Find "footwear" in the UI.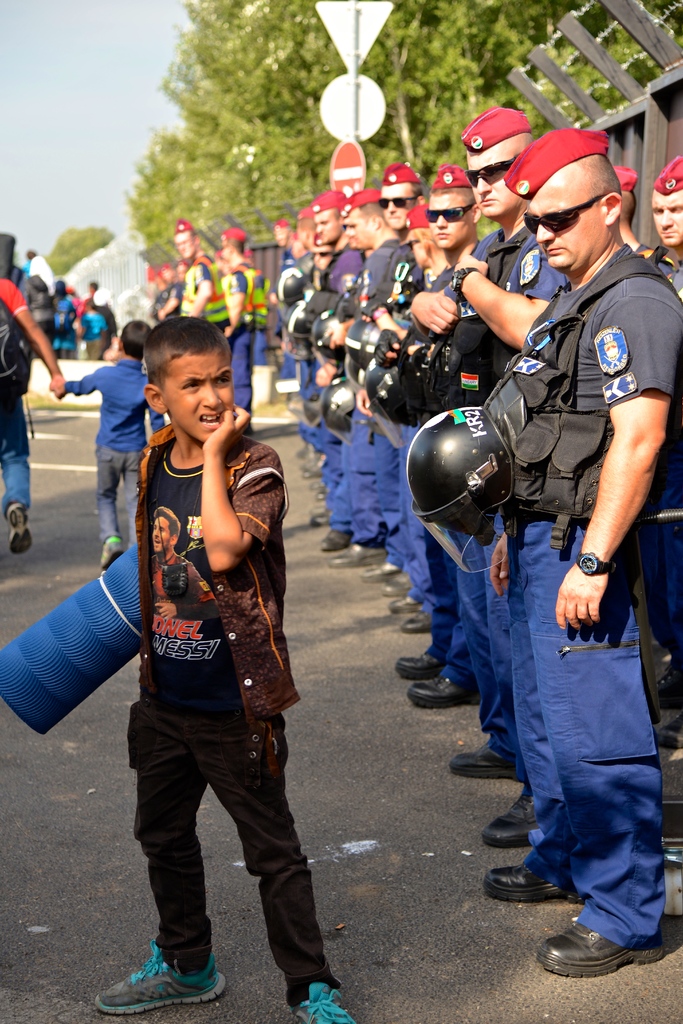
UI element at rect(392, 591, 422, 612).
